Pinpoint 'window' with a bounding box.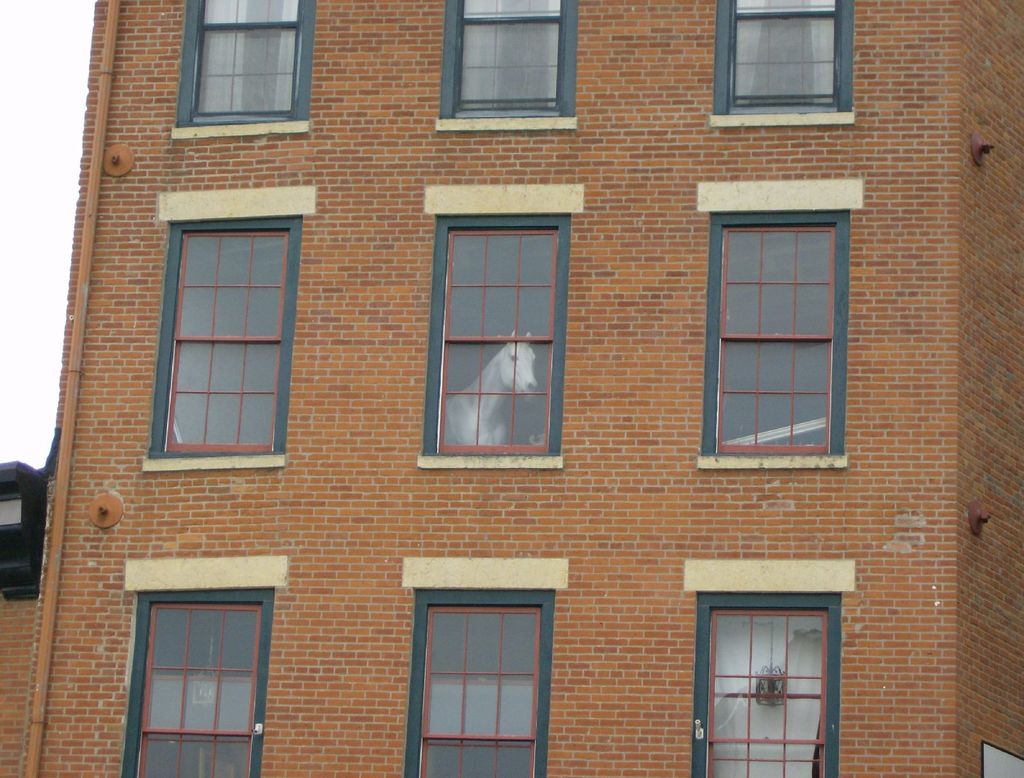
<bbox>701, 174, 853, 488</bbox>.
